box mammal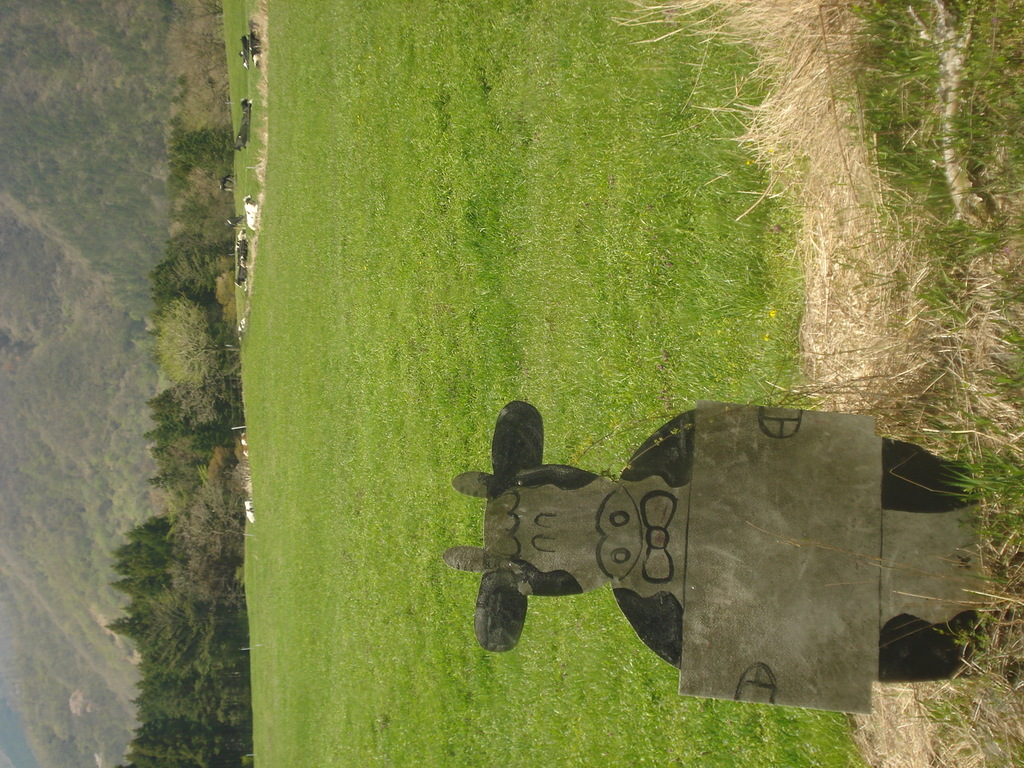
bbox(440, 395, 984, 673)
